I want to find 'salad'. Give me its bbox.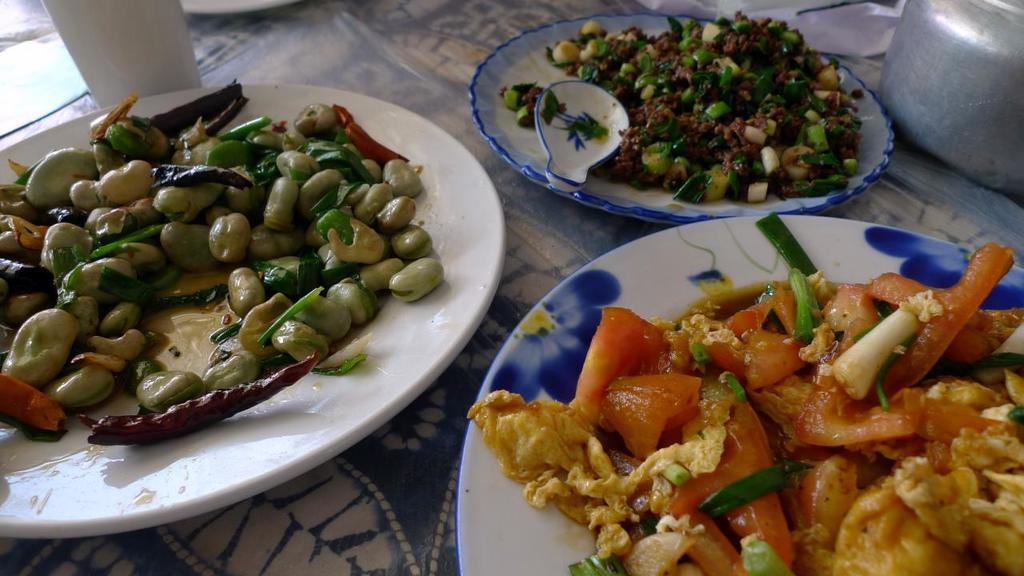
crop(501, 6, 878, 217).
